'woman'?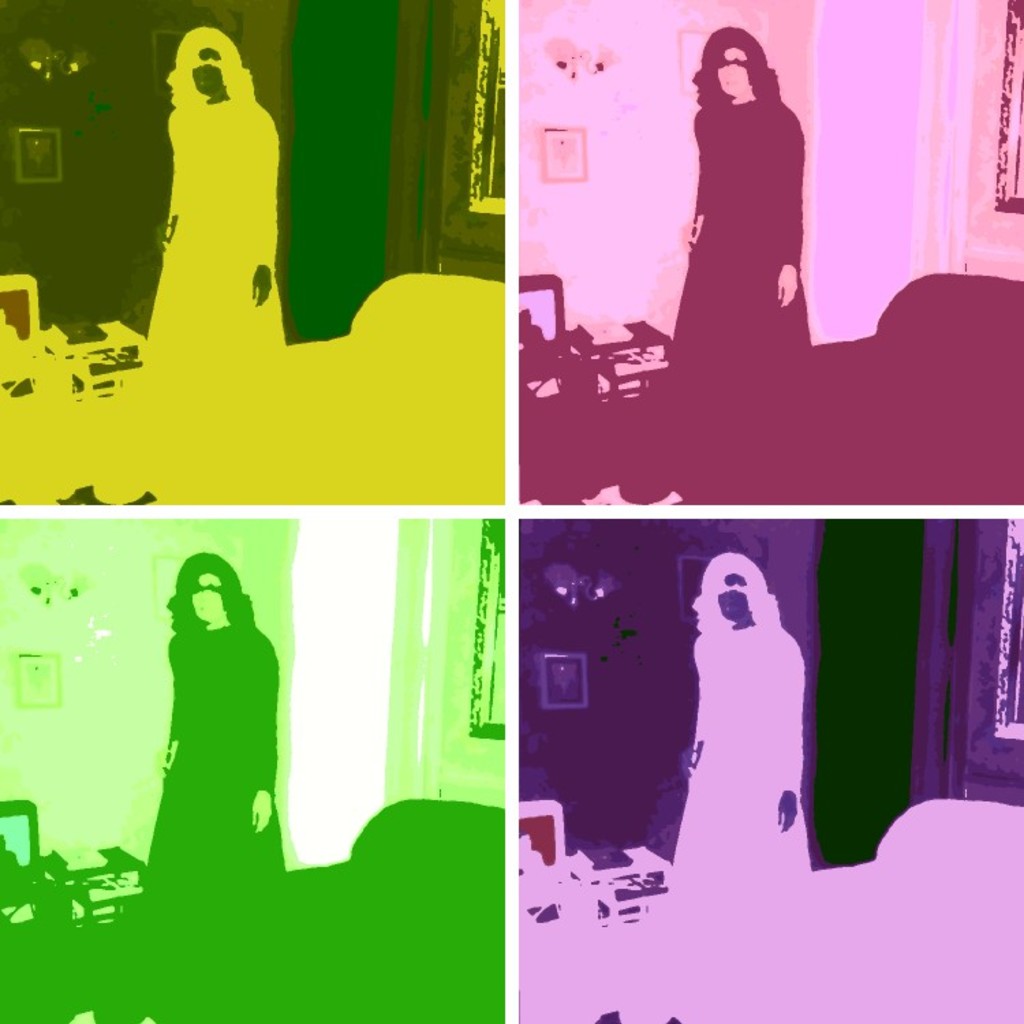
bbox=[115, 23, 285, 365]
